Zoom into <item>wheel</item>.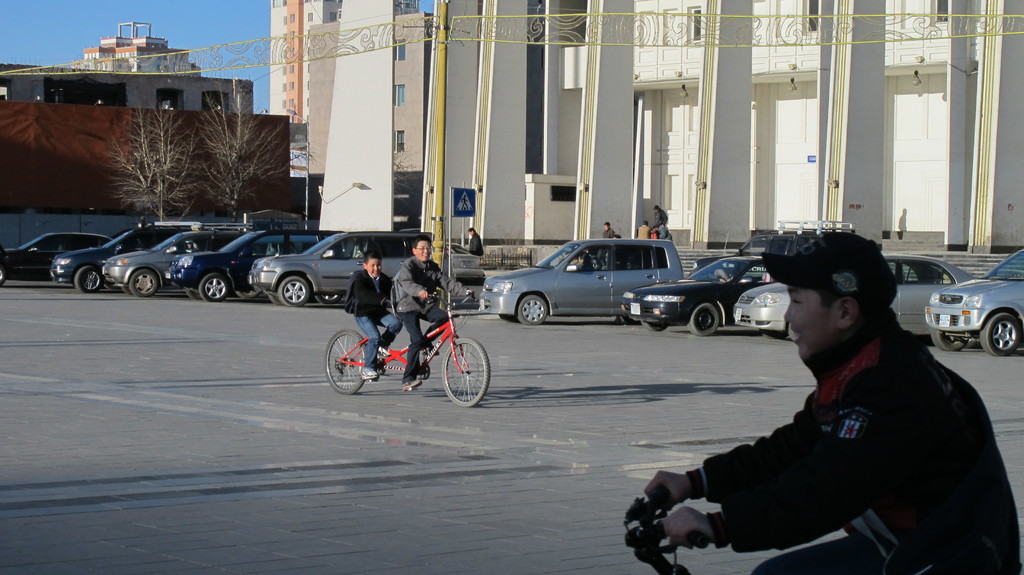
Zoom target: crop(325, 330, 363, 395).
